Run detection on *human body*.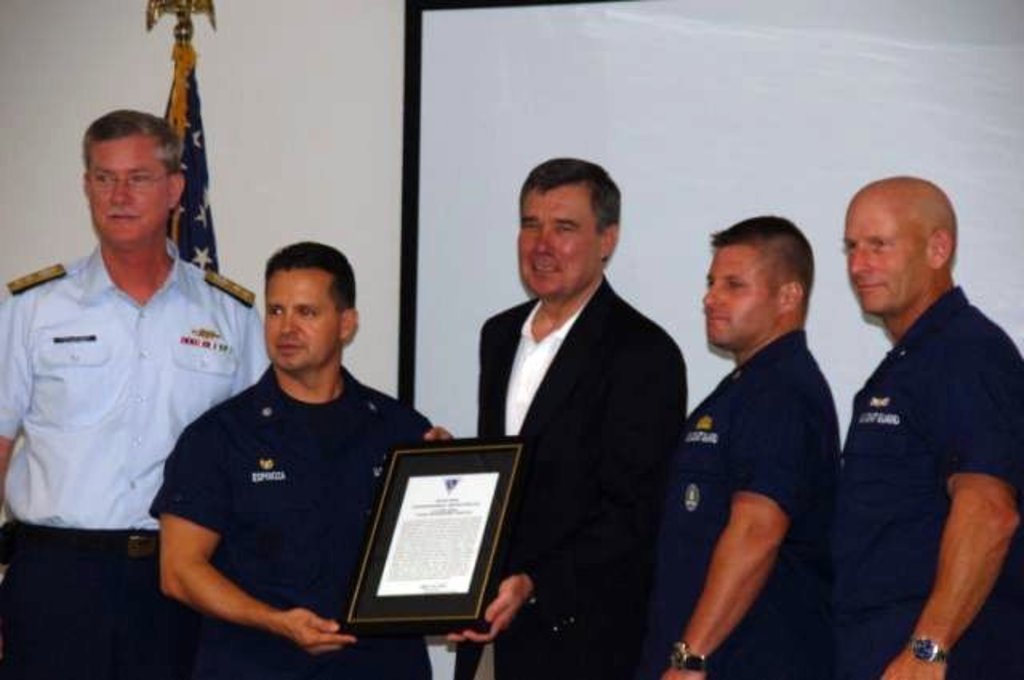
Result: detection(434, 158, 686, 678).
